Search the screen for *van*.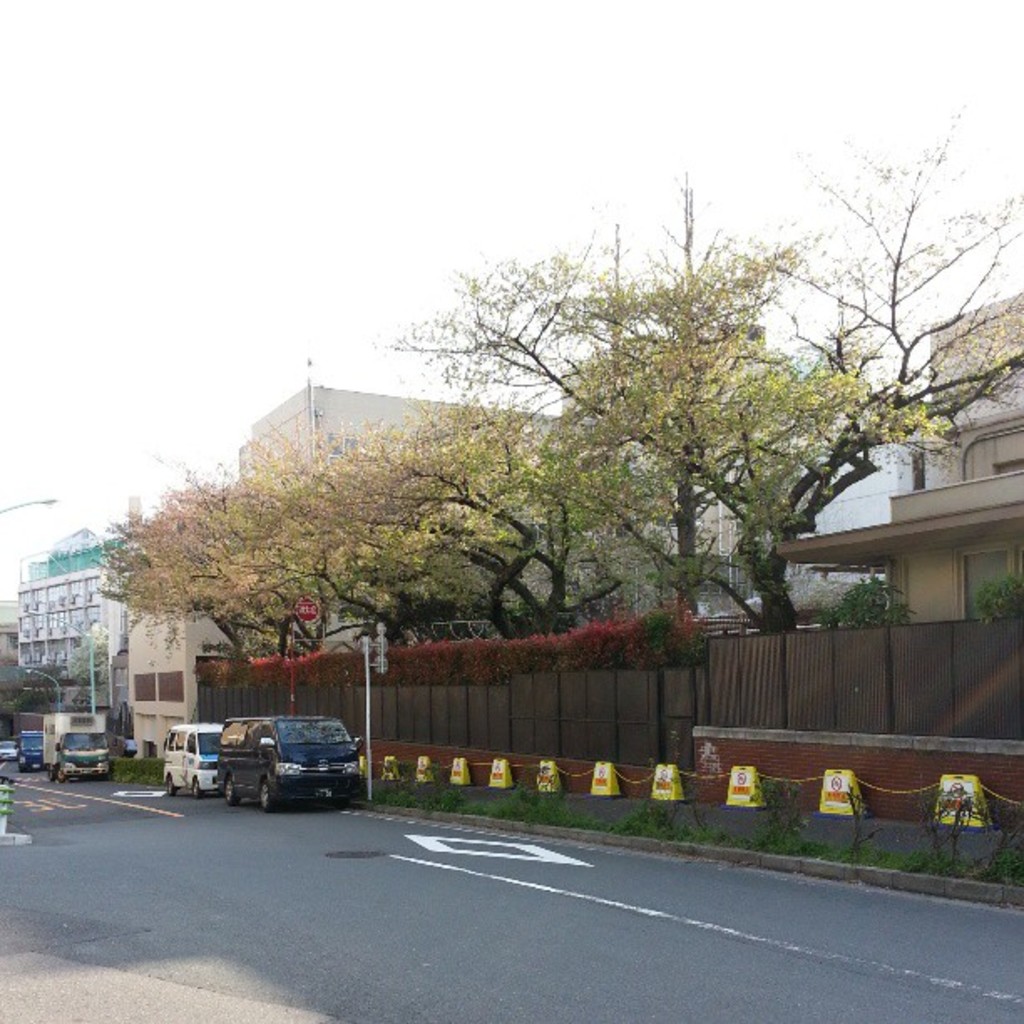
Found at box(37, 708, 112, 785).
